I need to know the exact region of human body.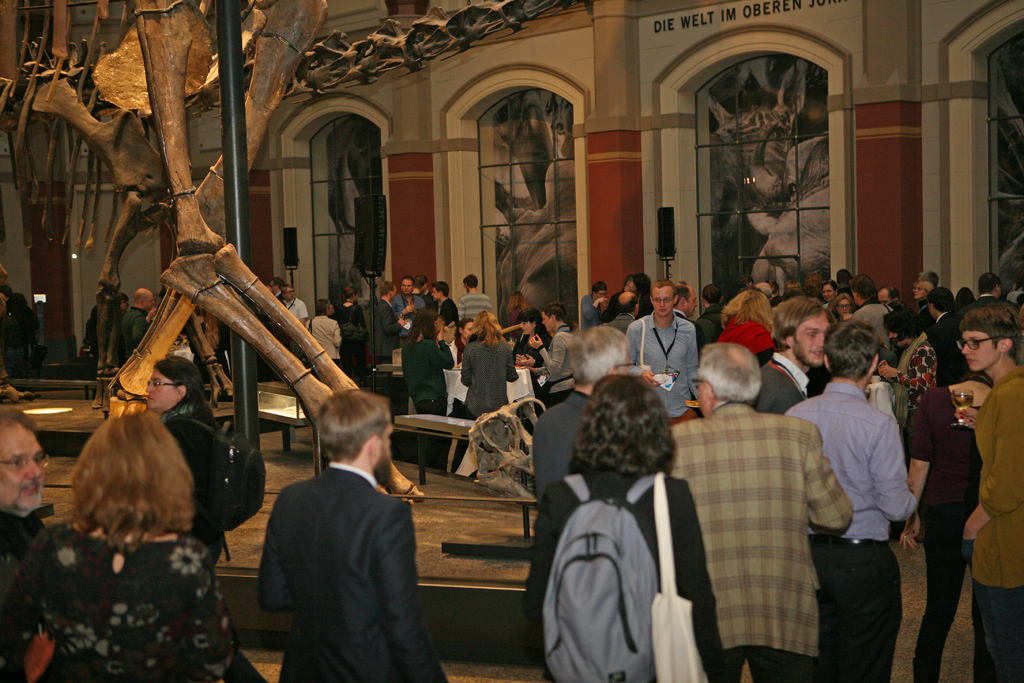
Region: 0/518/235/682.
